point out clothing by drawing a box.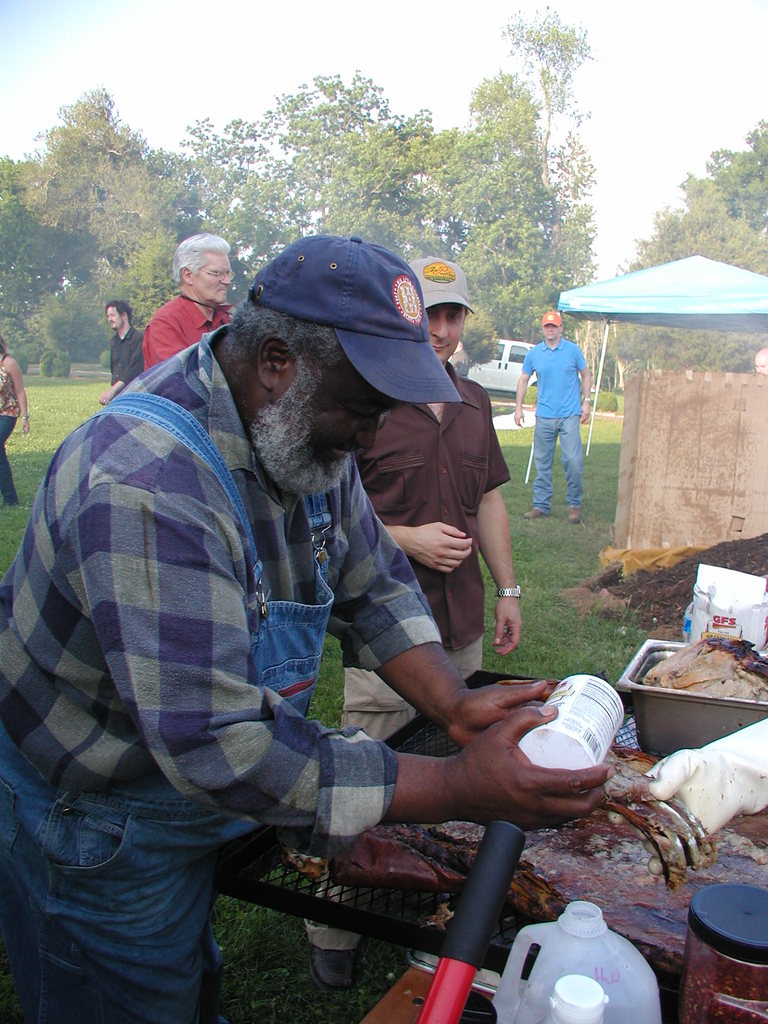
box(520, 306, 608, 511).
